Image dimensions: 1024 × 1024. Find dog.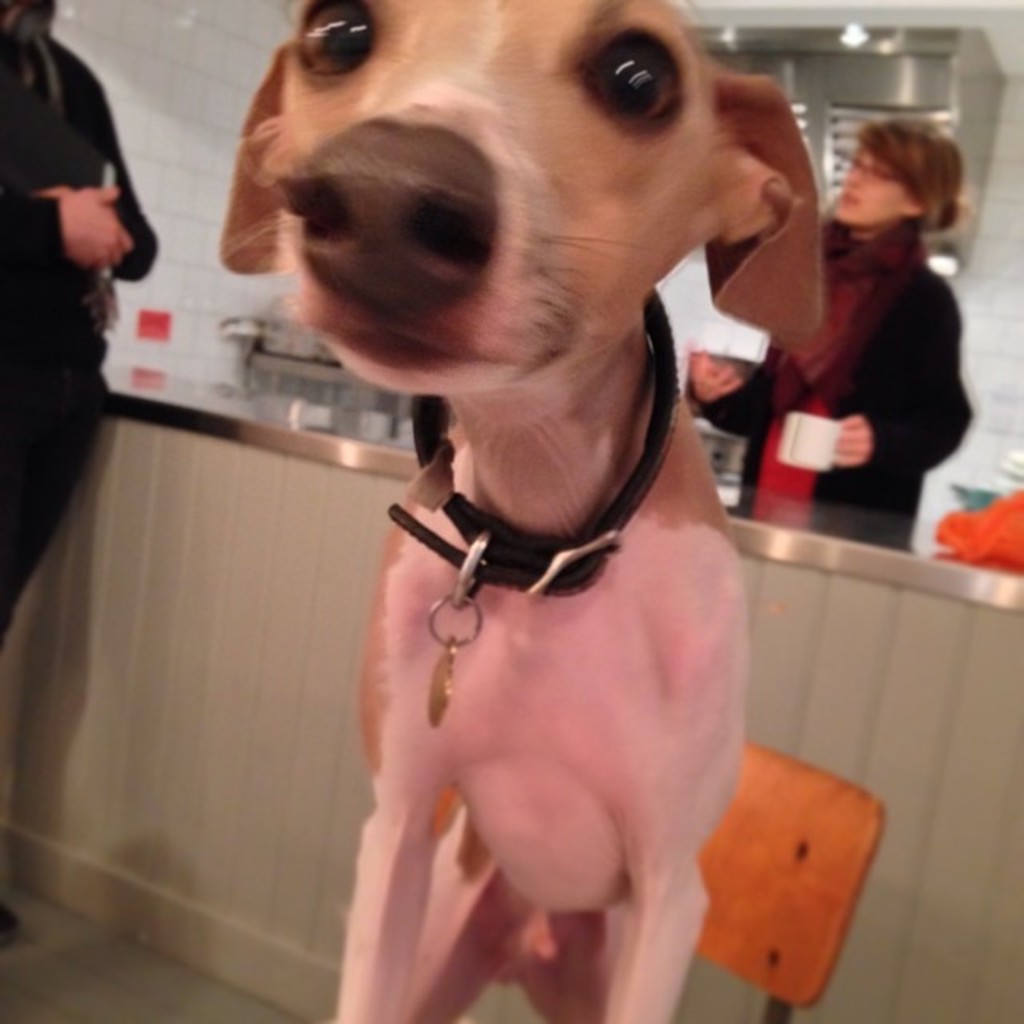
locate(206, 0, 829, 1022).
